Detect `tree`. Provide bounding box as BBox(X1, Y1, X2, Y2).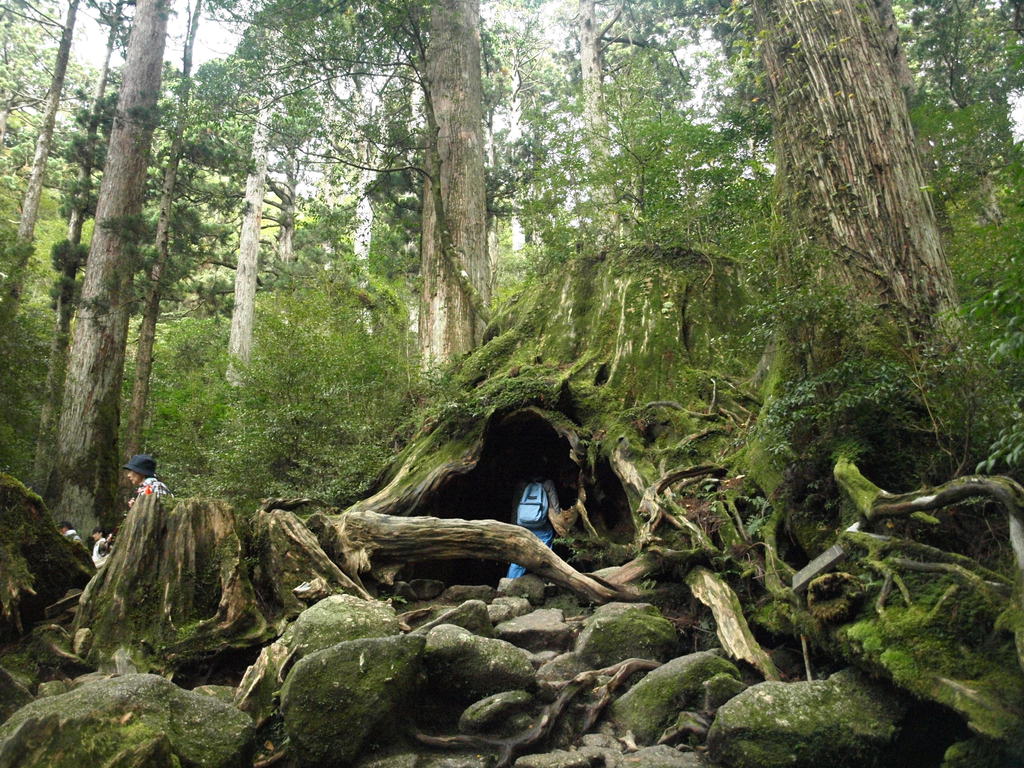
BBox(127, 0, 280, 500).
